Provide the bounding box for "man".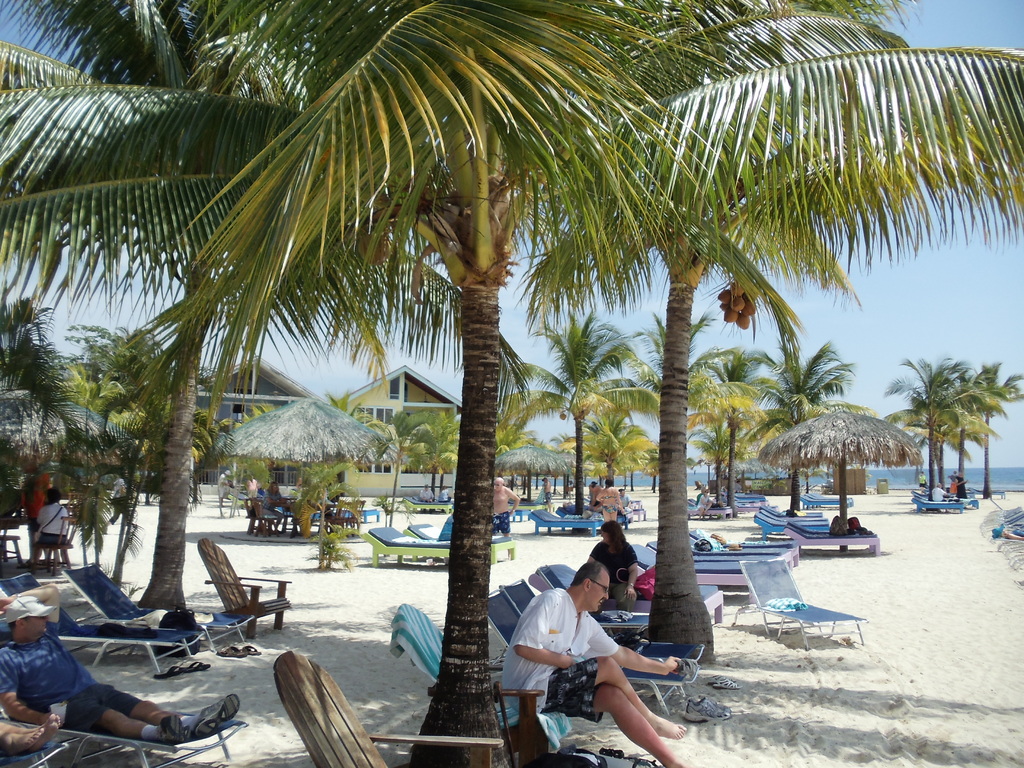
<box>947,469,957,493</box>.
